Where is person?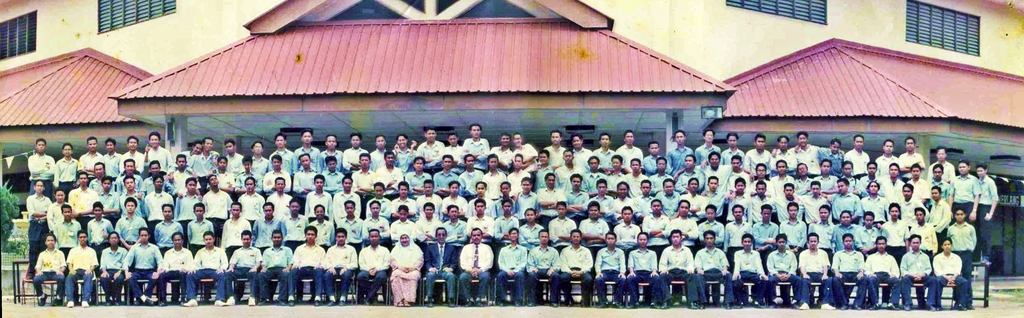
bbox=(322, 227, 358, 305).
